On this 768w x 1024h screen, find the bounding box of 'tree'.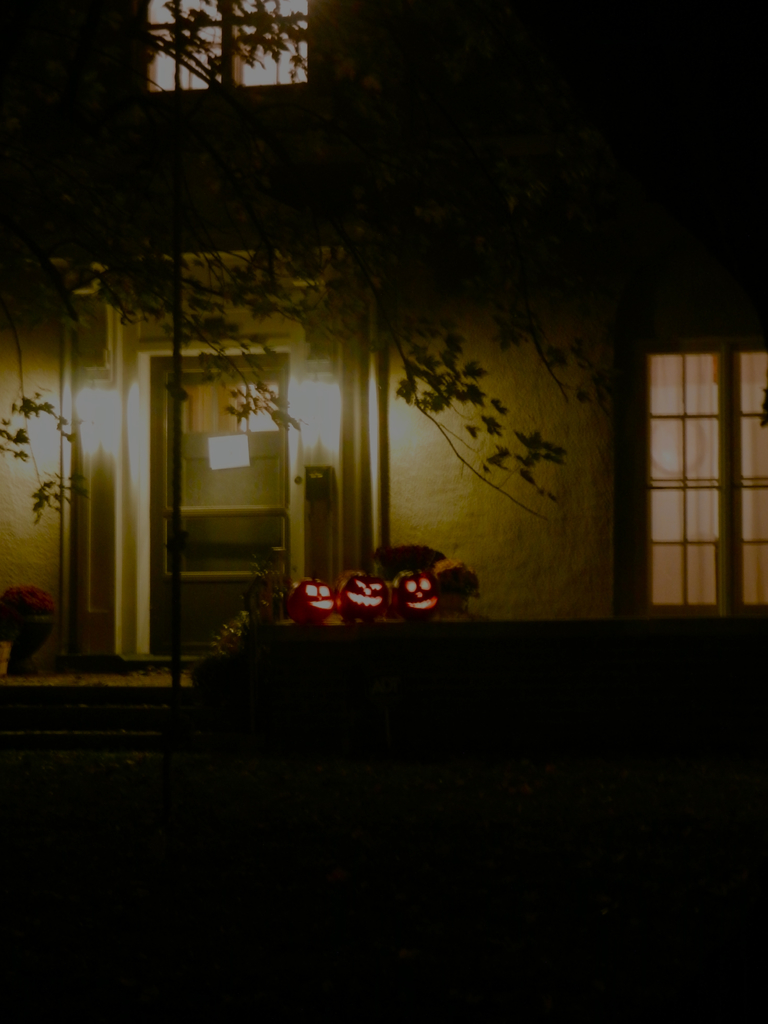
Bounding box: region(0, 0, 637, 498).
